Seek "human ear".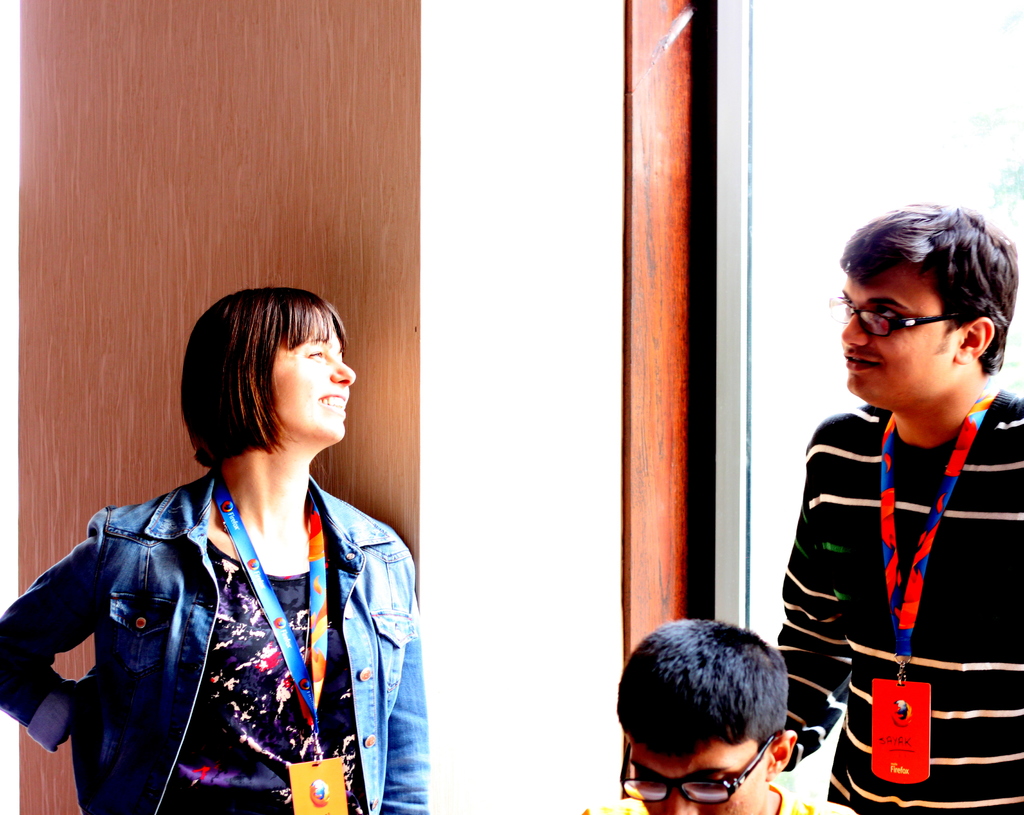
[left=955, top=317, right=996, bottom=368].
